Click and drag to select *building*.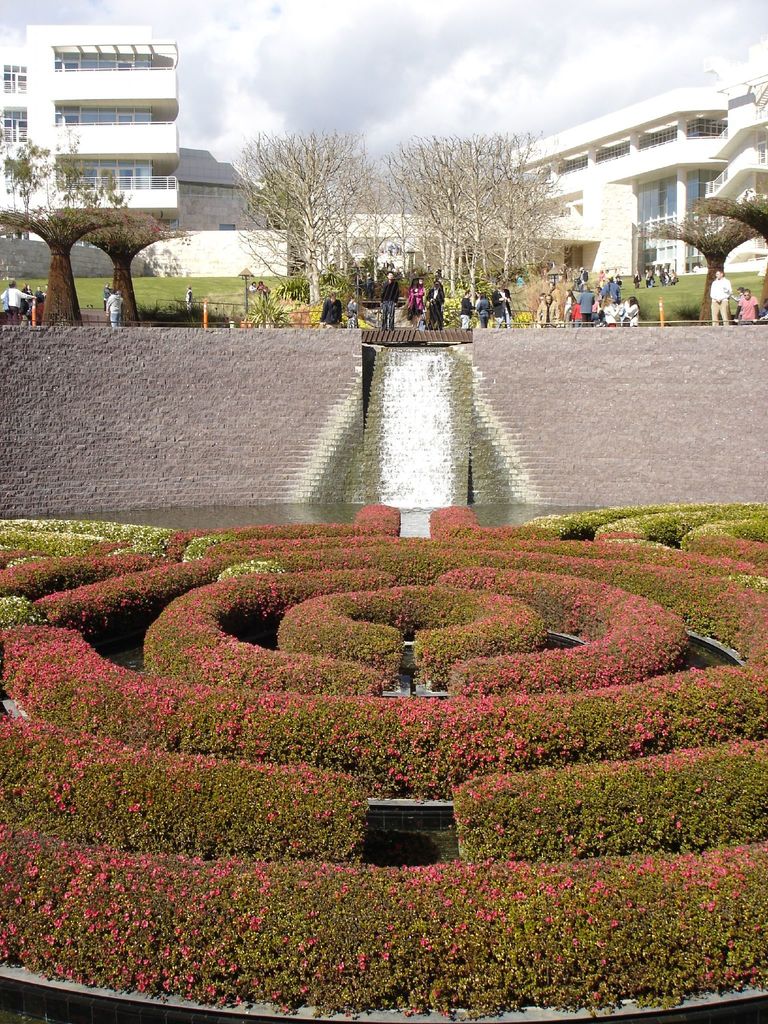
Selection: [x1=0, y1=15, x2=183, y2=221].
